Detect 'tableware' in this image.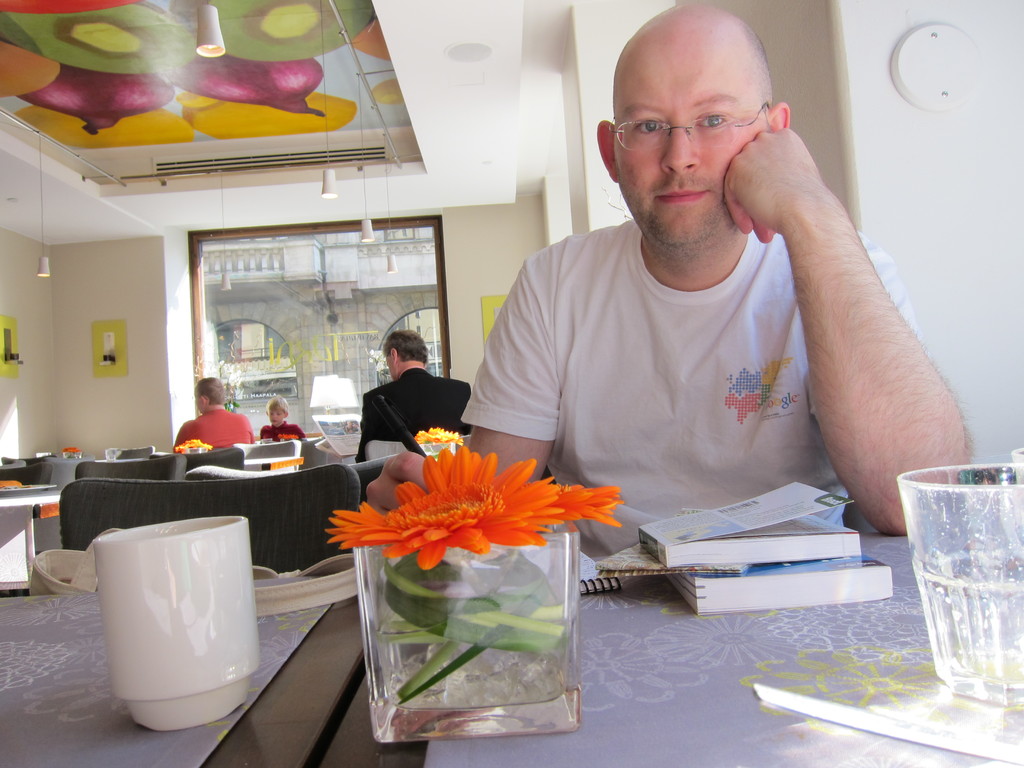
Detection: BBox(93, 518, 262, 728).
